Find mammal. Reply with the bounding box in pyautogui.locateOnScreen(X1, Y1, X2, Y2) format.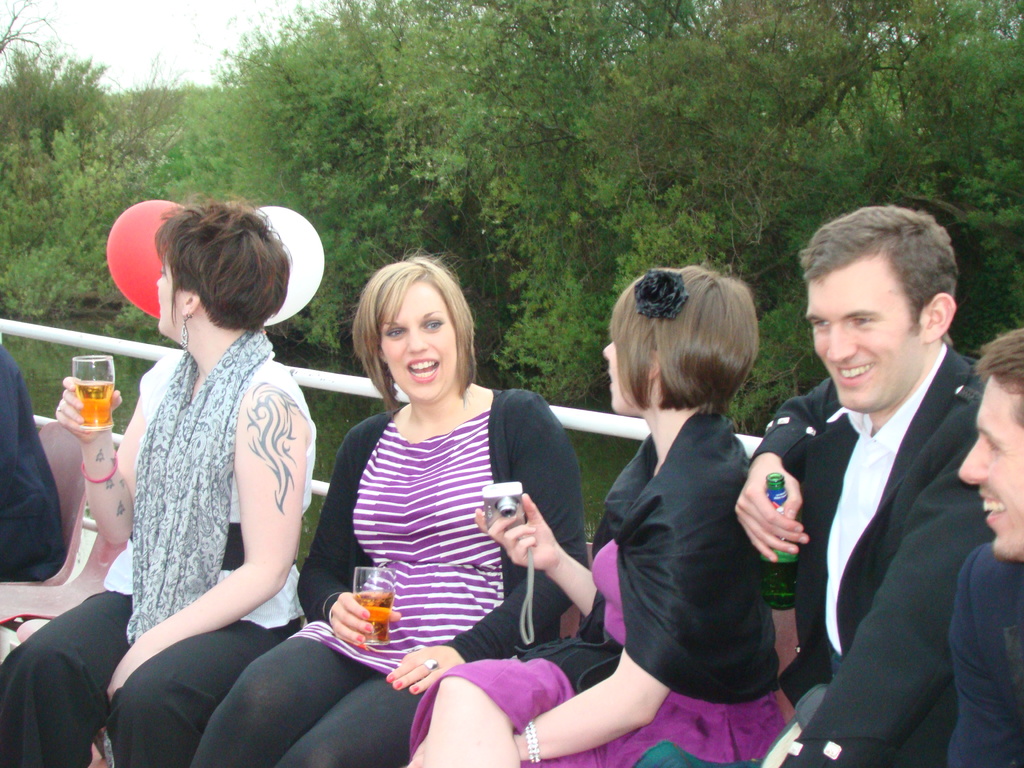
pyautogui.locateOnScreen(0, 191, 321, 767).
